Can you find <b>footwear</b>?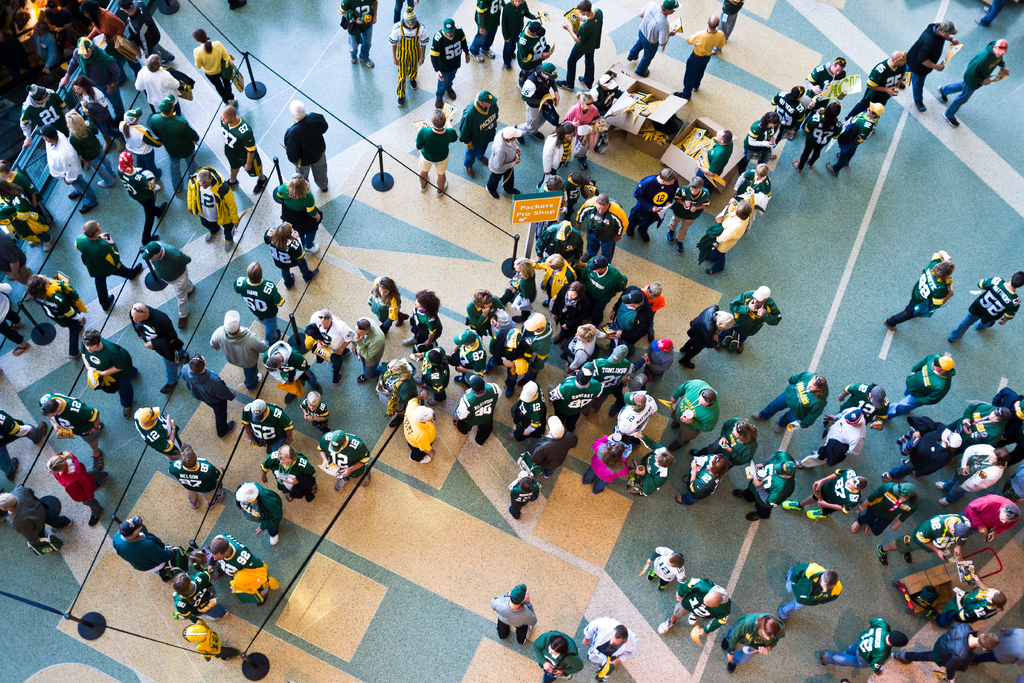
Yes, bounding box: l=88, t=509, r=102, b=527.
